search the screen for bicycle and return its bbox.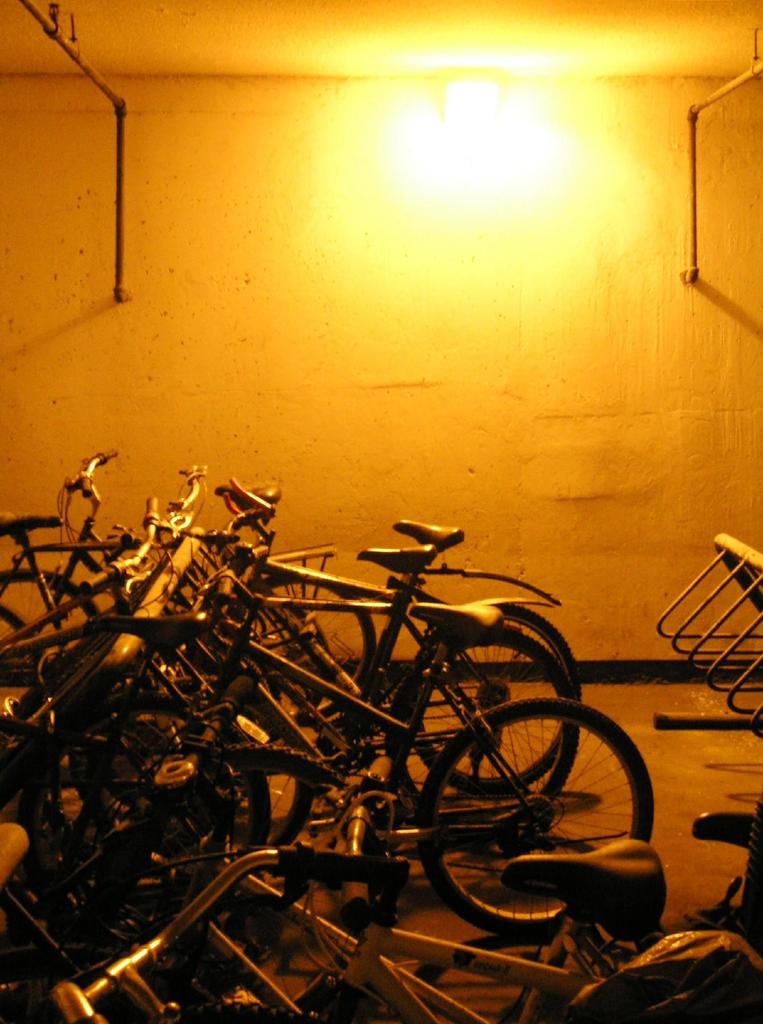
Found: rect(108, 679, 675, 1020).
